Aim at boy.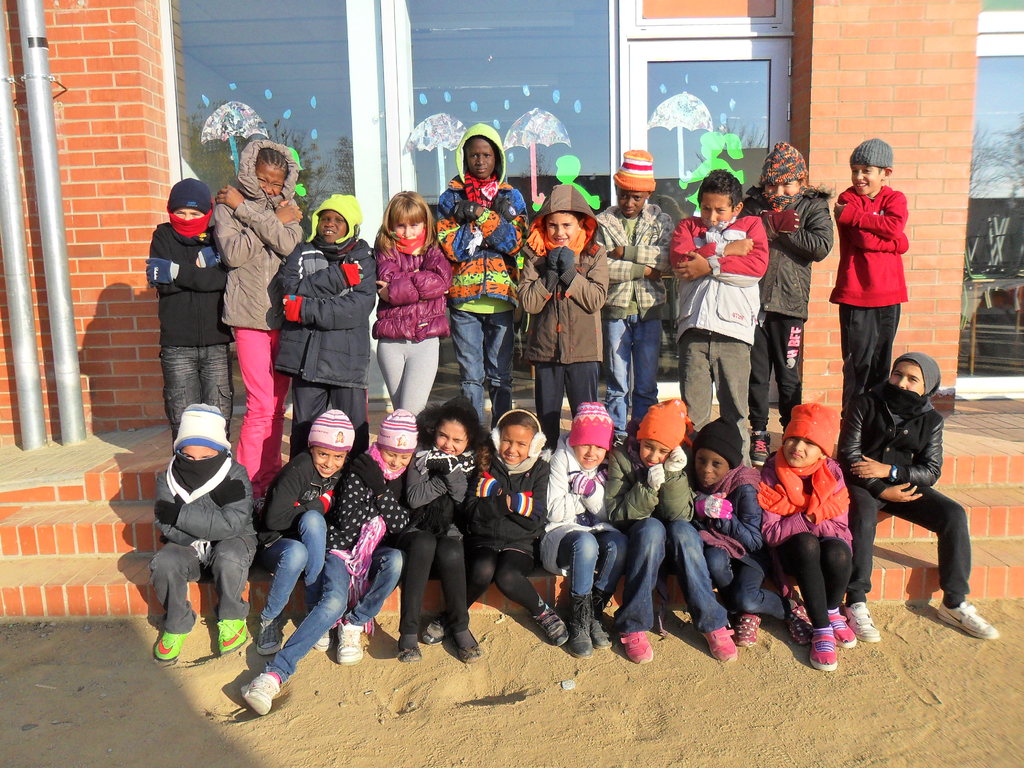
Aimed at (833,132,912,425).
